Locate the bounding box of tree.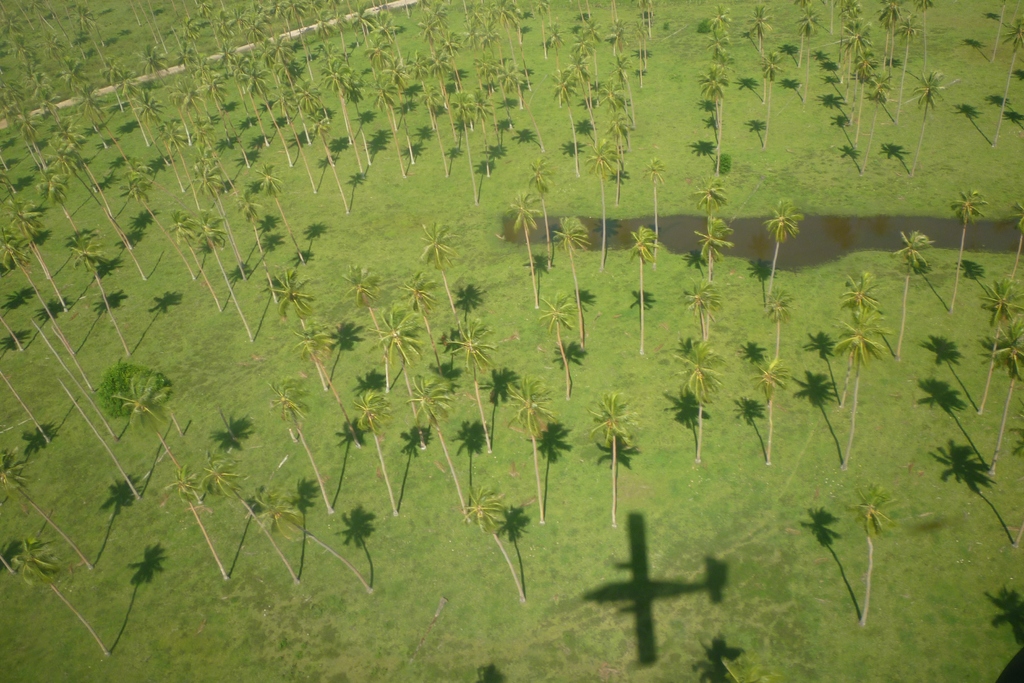
Bounding box: 352 383 397 516.
